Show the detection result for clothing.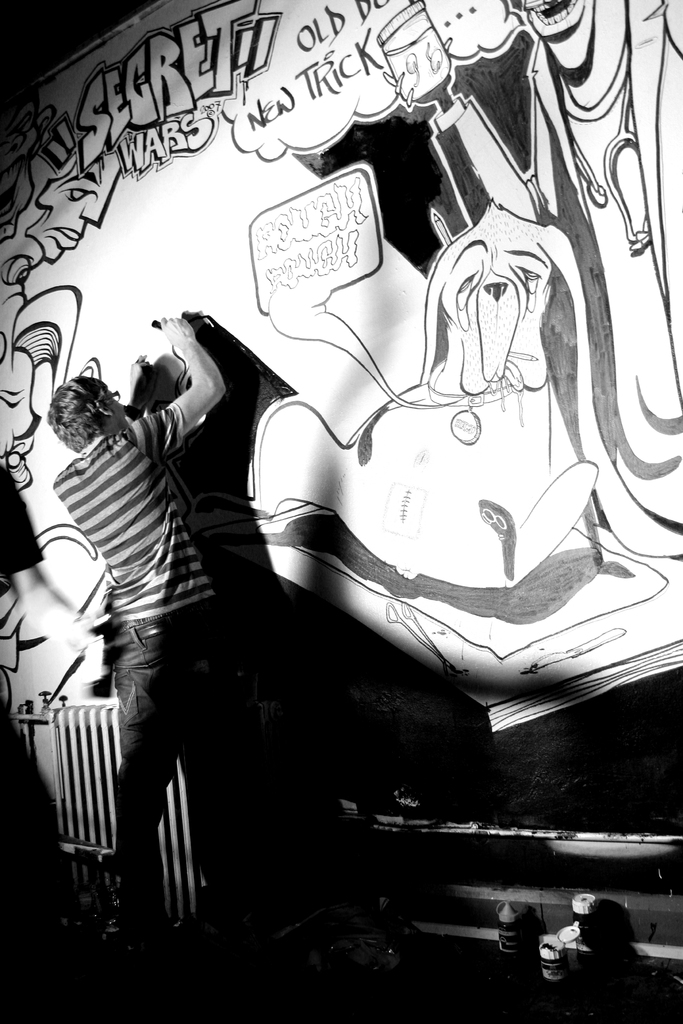
[x1=54, y1=420, x2=210, y2=980].
